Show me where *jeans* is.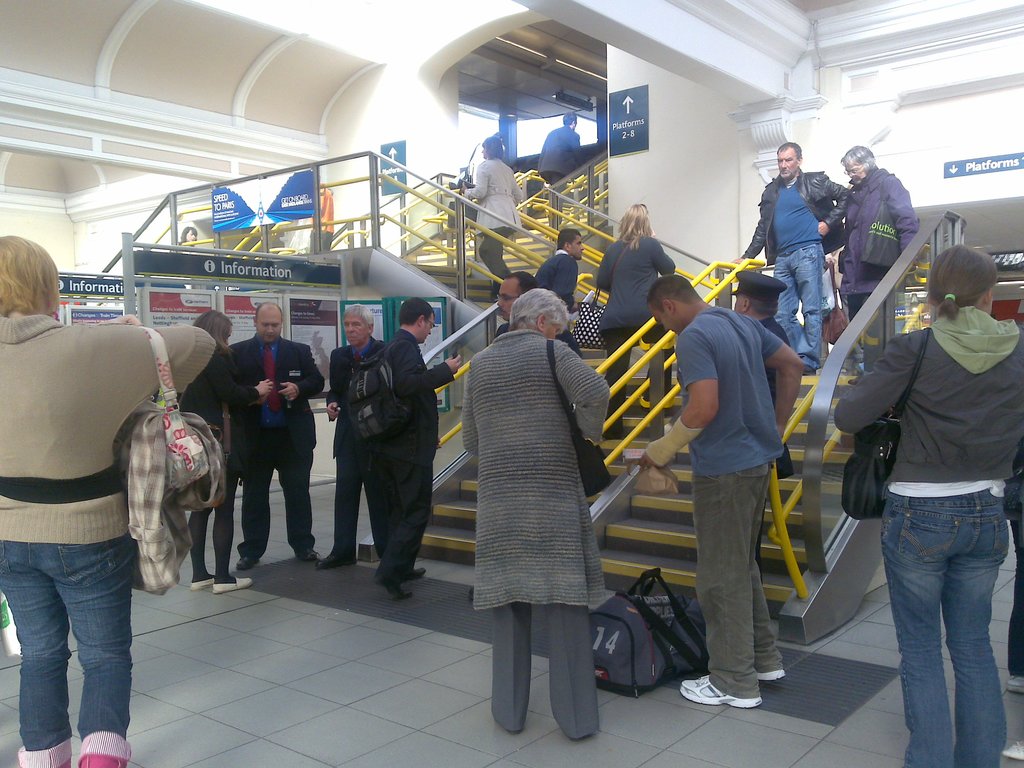
*jeans* is at locate(777, 241, 828, 372).
